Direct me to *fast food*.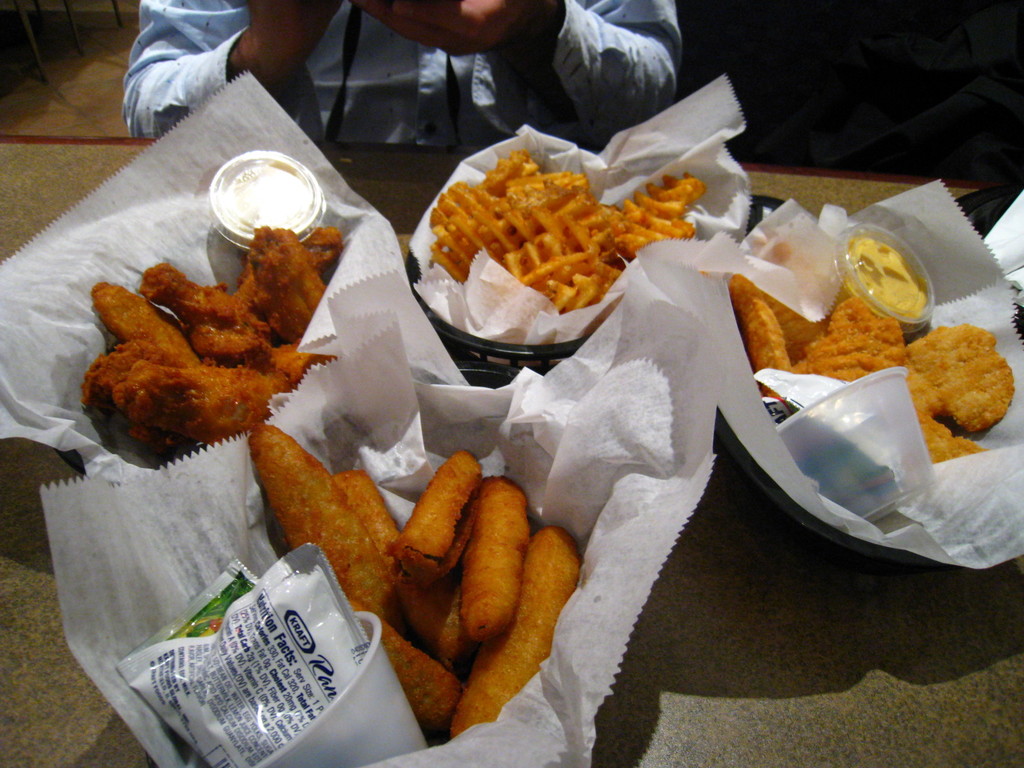
Direction: l=72, t=221, r=345, b=468.
